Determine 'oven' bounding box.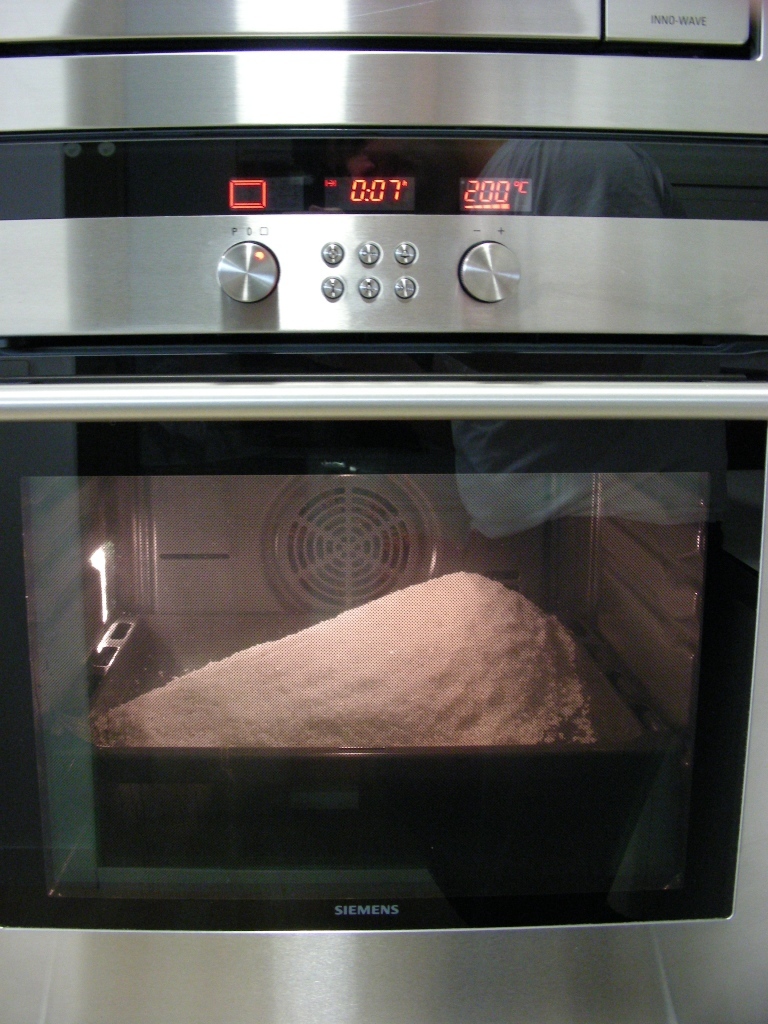
Determined: {"x1": 0, "y1": 135, "x2": 767, "y2": 1023}.
